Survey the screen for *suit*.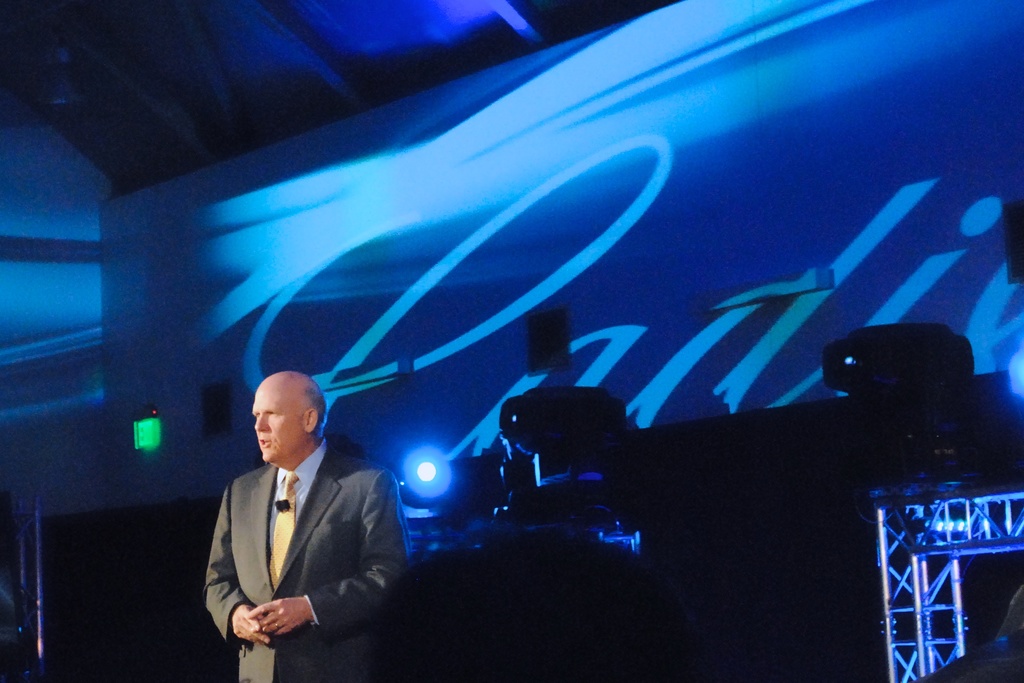
Survey found: left=194, top=415, right=399, bottom=668.
